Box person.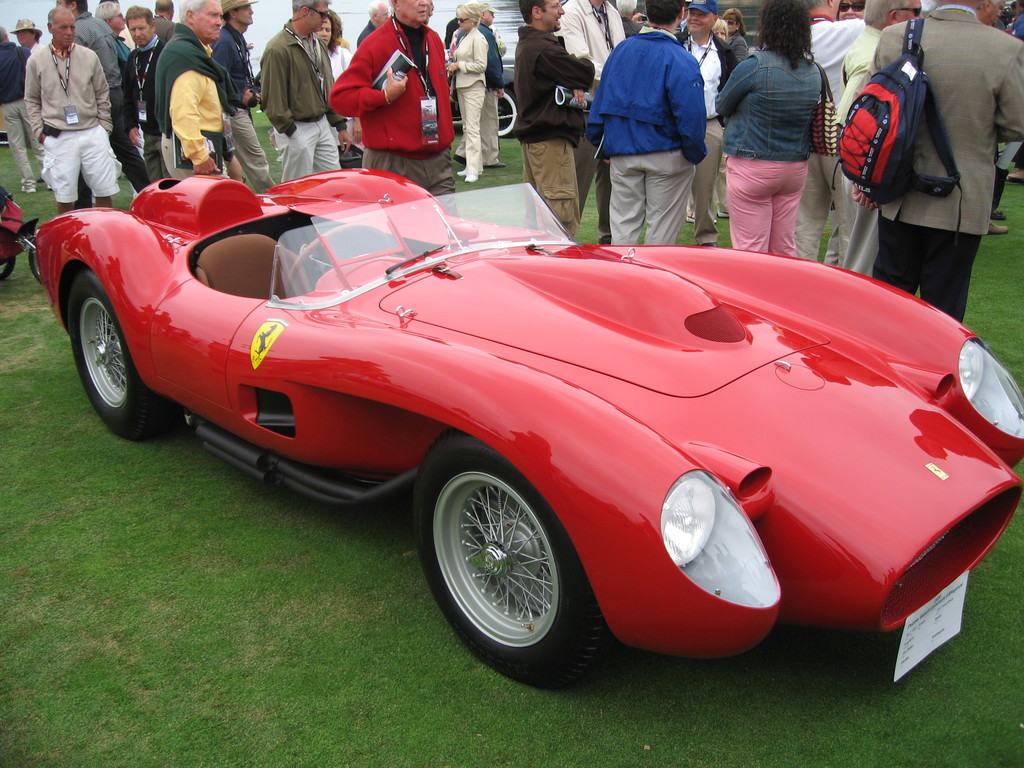
x1=259 y1=0 x2=353 y2=177.
